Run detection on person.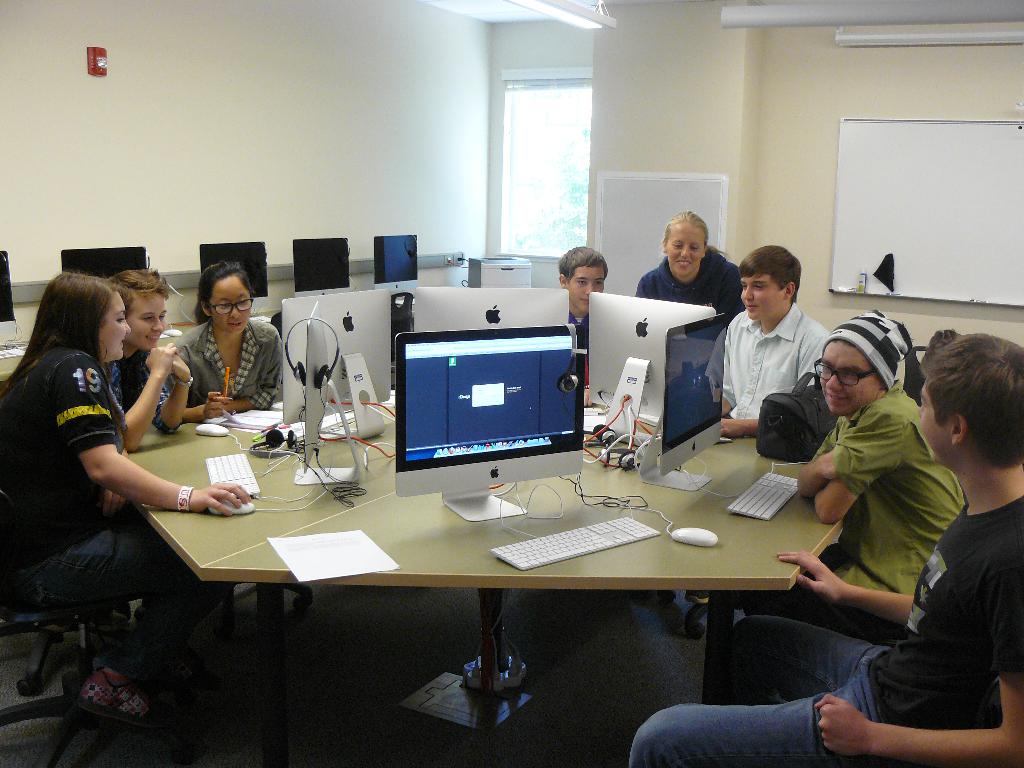
Result: [x1=554, y1=248, x2=613, y2=338].
